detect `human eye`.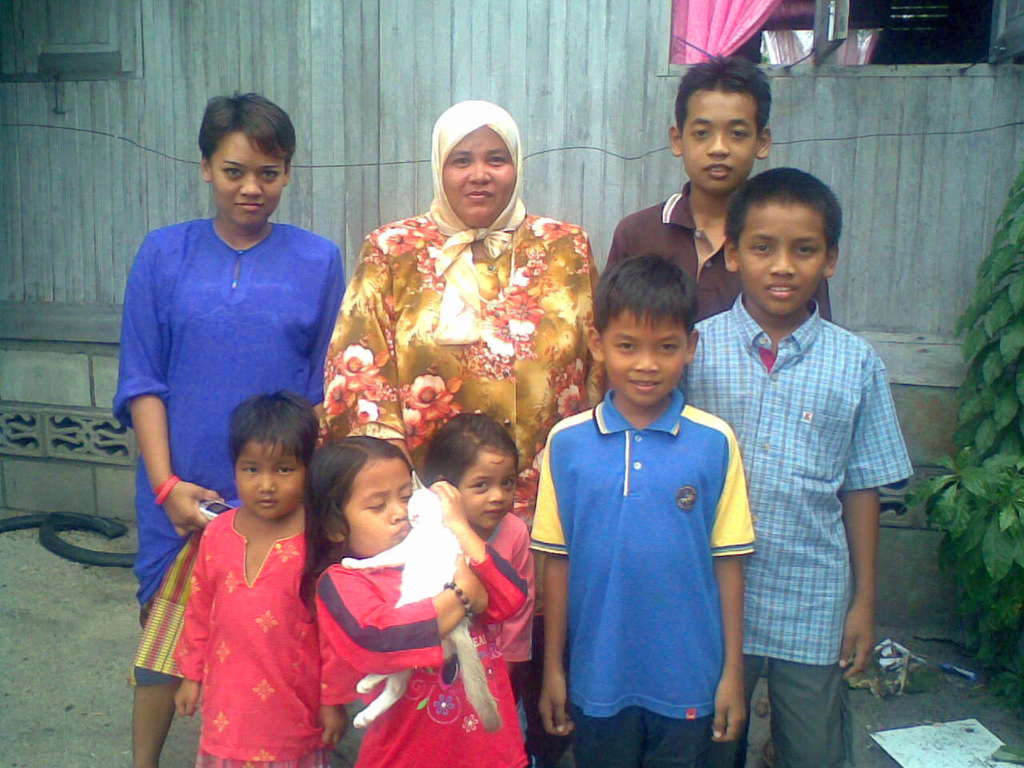
Detected at left=394, top=486, right=414, bottom=502.
